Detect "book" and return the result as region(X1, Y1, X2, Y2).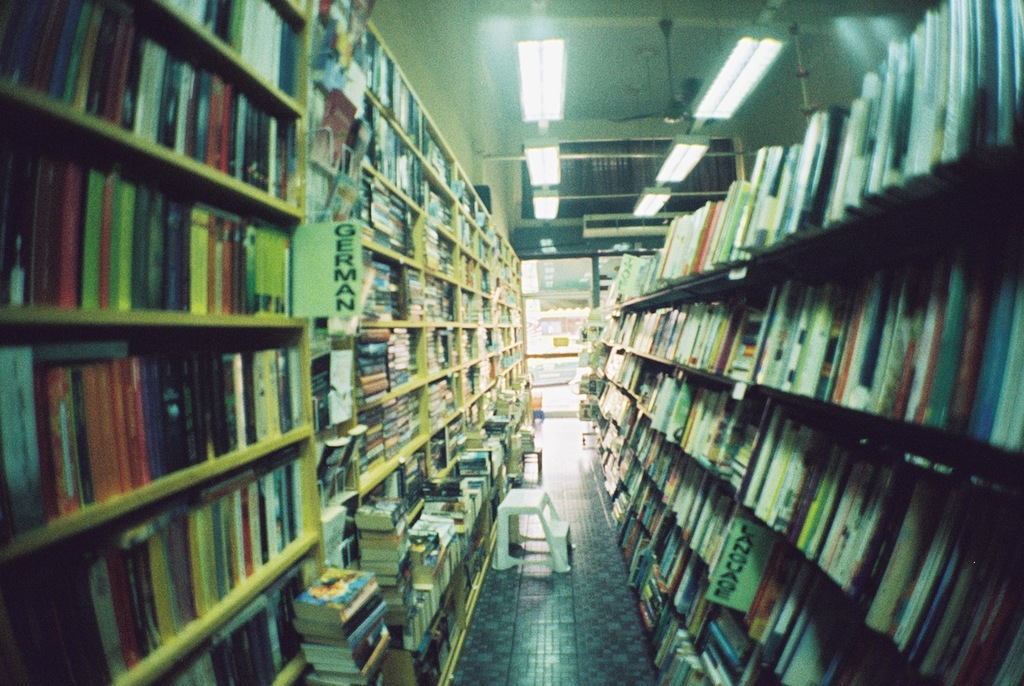
region(293, 565, 380, 619).
